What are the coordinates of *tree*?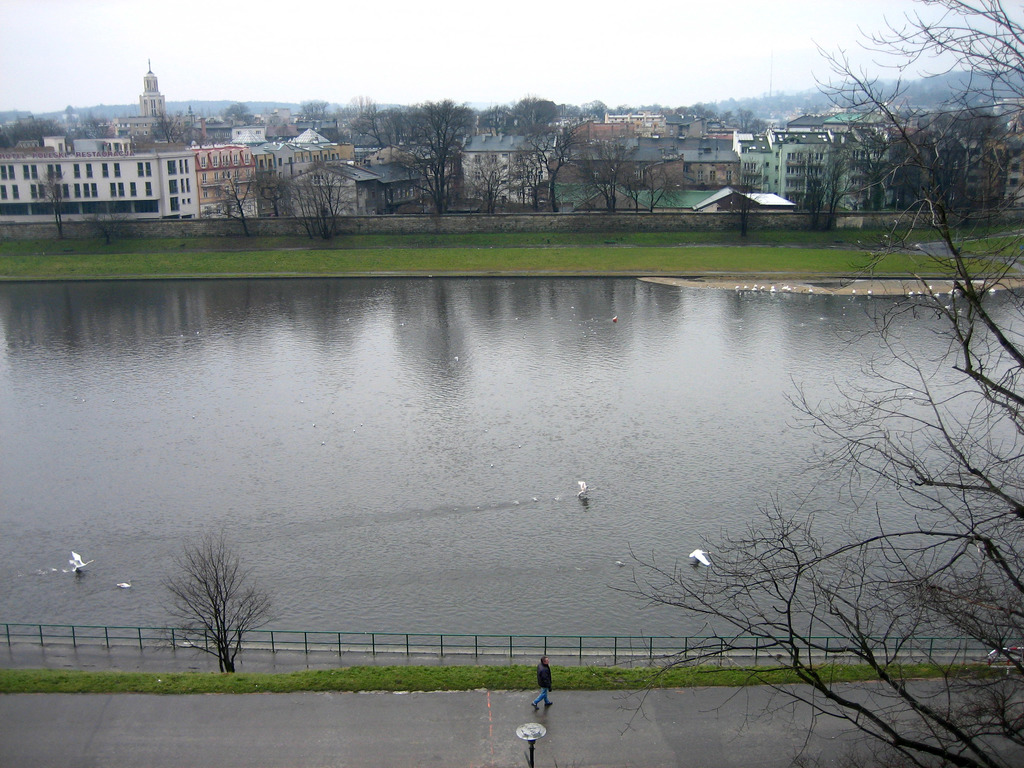
BBox(722, 148, 776, 232).
